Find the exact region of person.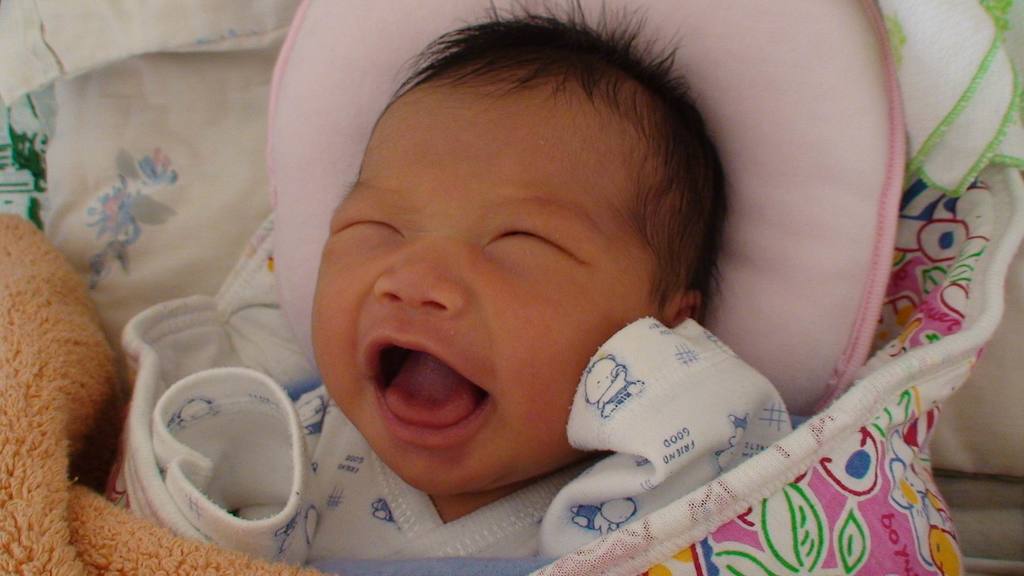
Exact region: rect(155, 0, 793, 559).
